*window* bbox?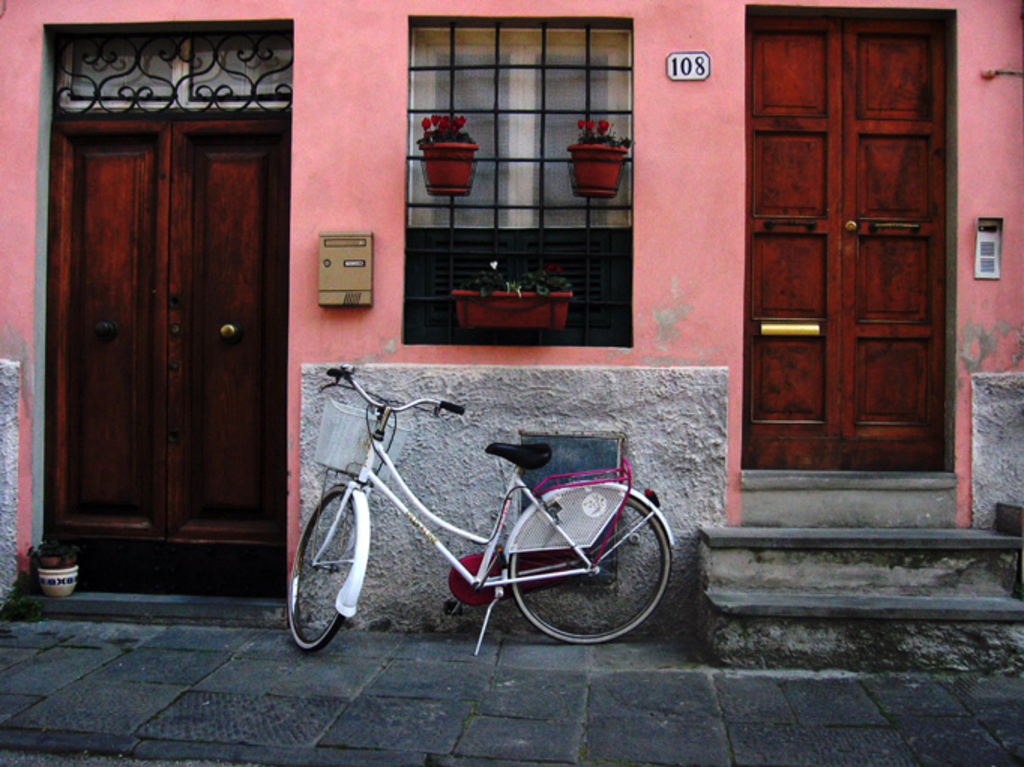
x1=393 y1=11 x2=646 y2=345
